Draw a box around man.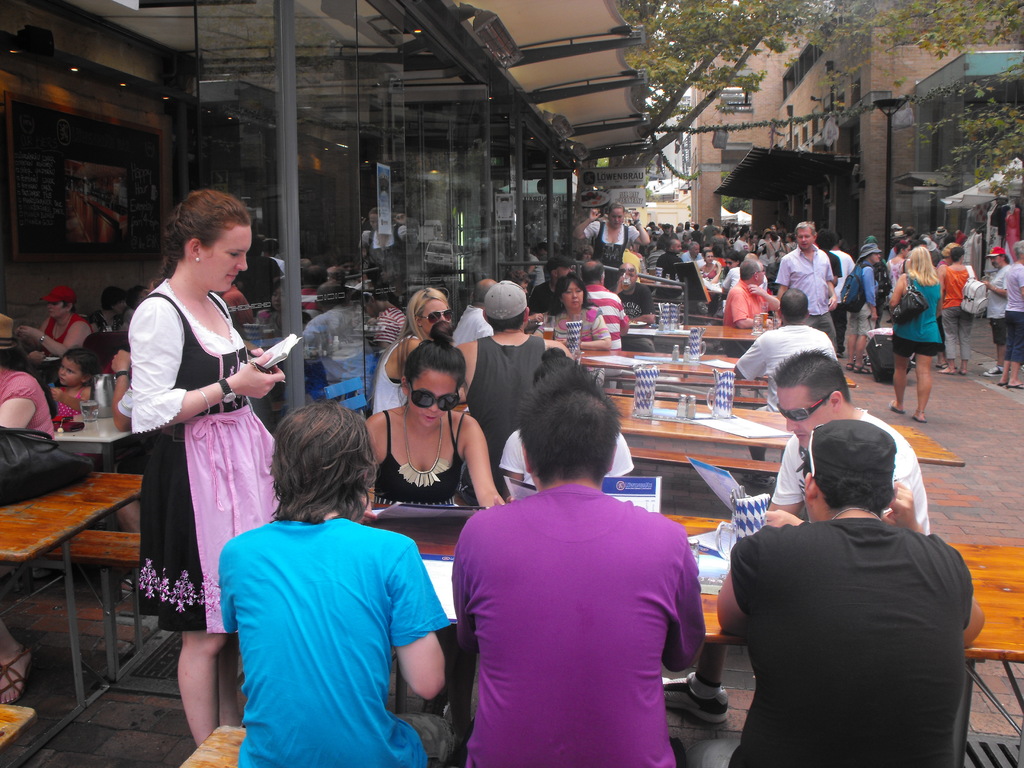
[605, 262, 655, 357].
